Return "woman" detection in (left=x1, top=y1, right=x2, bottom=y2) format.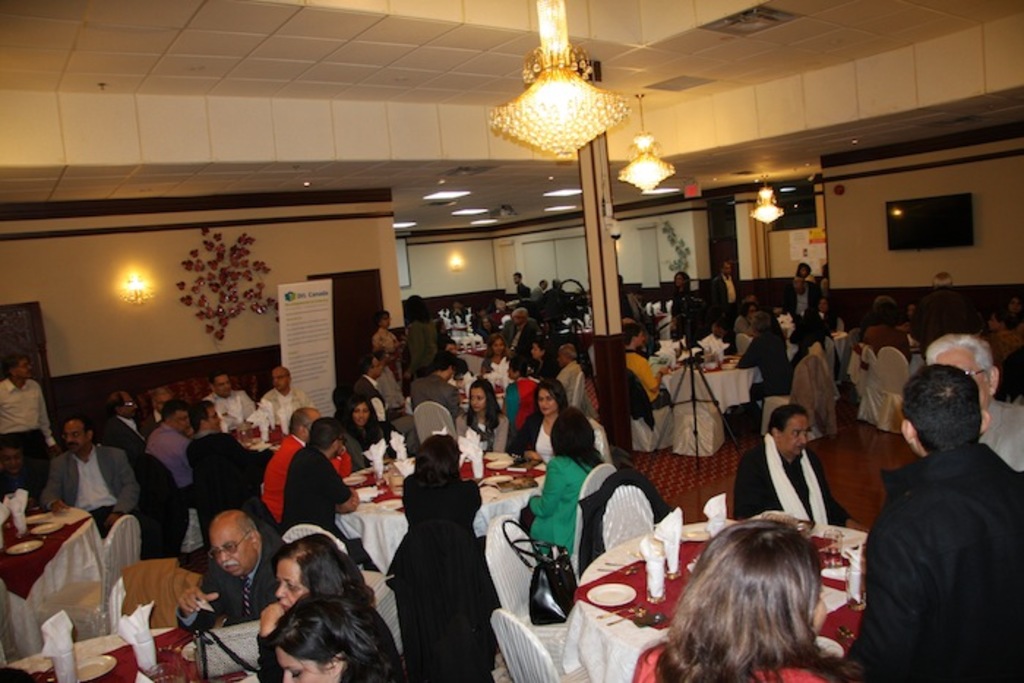
(left=635, top=515, right=843, bottom=682).
